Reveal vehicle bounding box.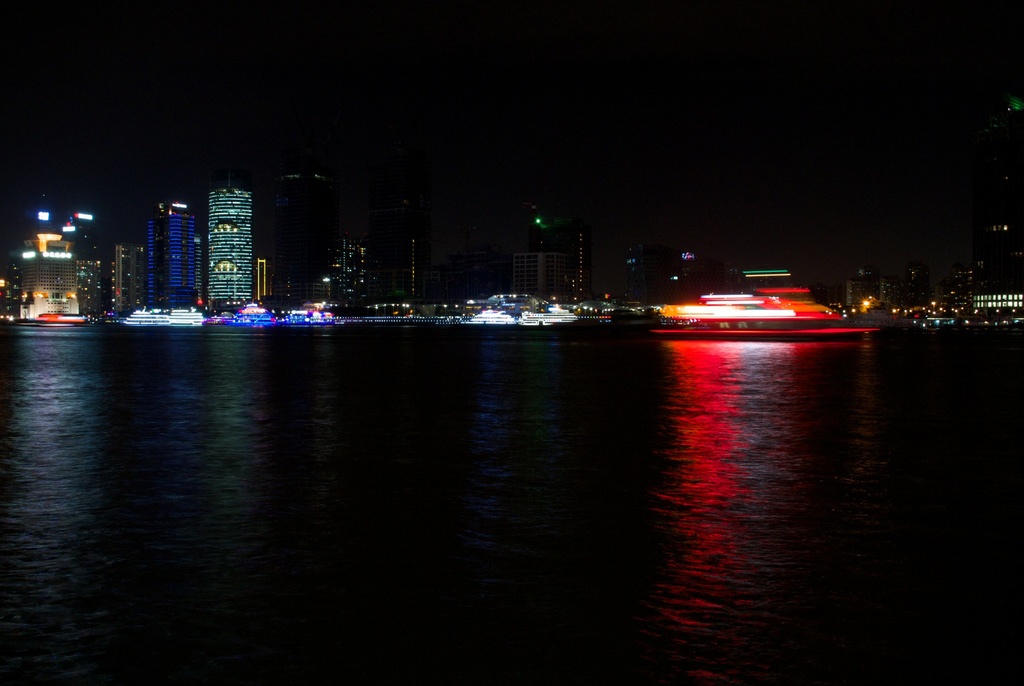
Revealed: BBox(470, 306, 515, 326).
